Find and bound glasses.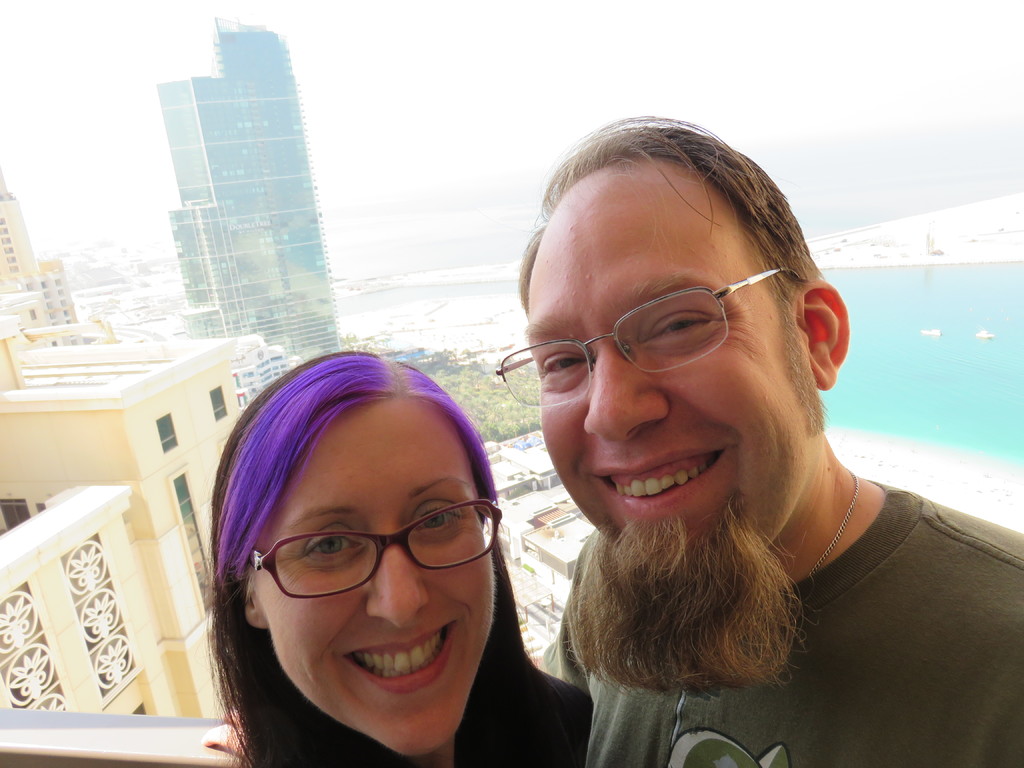
Bound: (x1=245, y1=498, x2=502, y2=605).
